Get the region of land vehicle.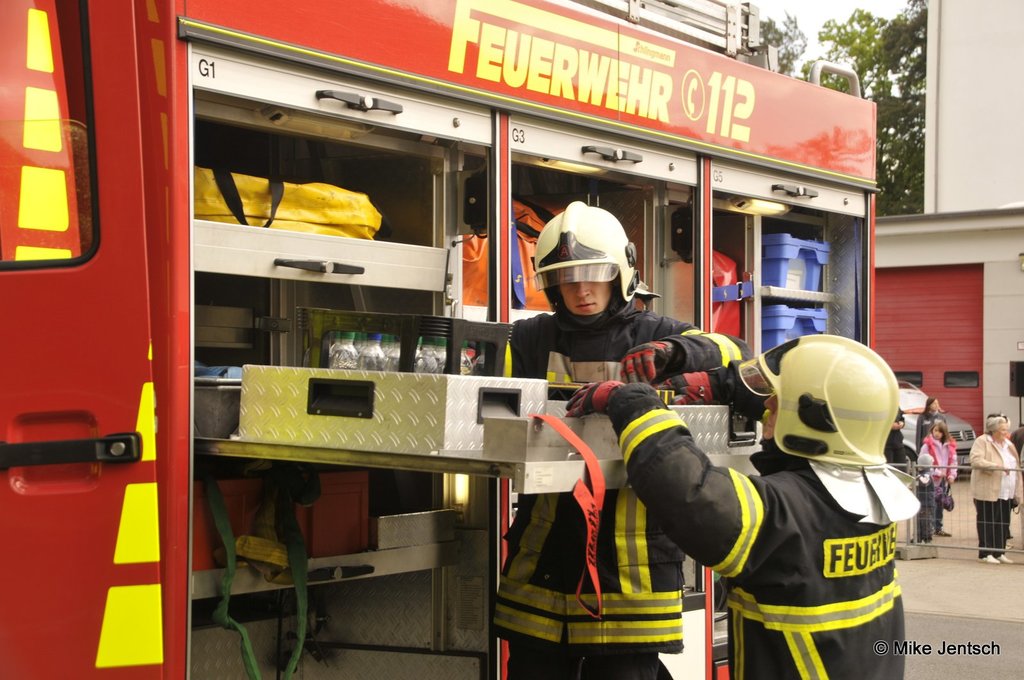
crop(47, 20, 877, 657).
